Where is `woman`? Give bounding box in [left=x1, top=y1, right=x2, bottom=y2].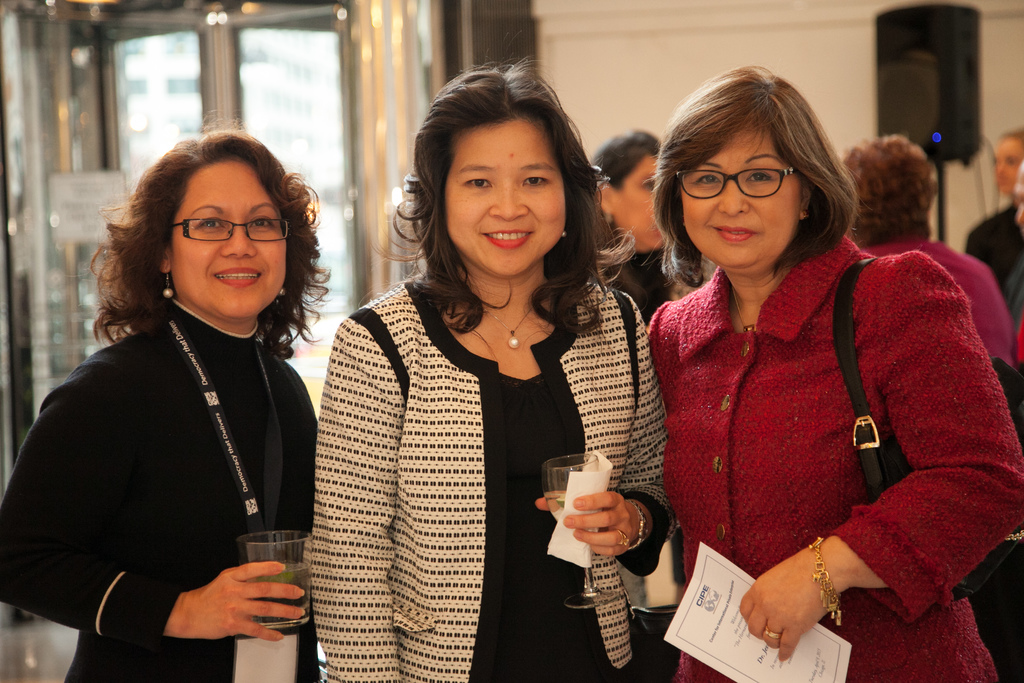
[left=851, top=131, right=1023, bottom=372].
